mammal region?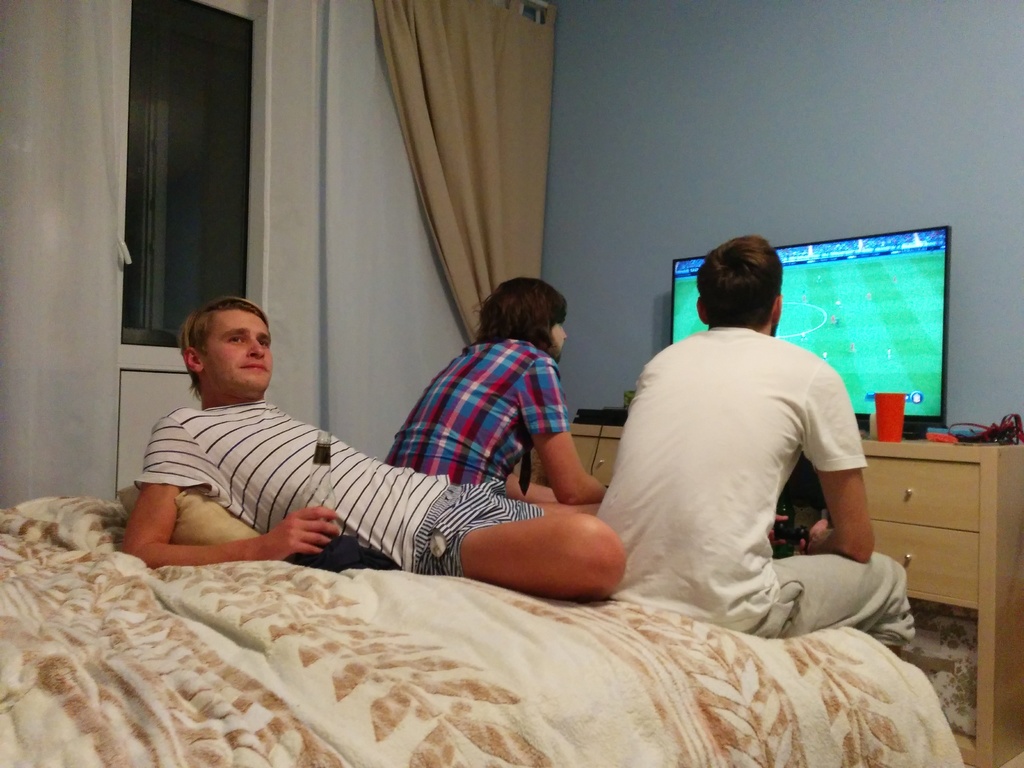
x1=386, y1=274, x2=617, y2=504
